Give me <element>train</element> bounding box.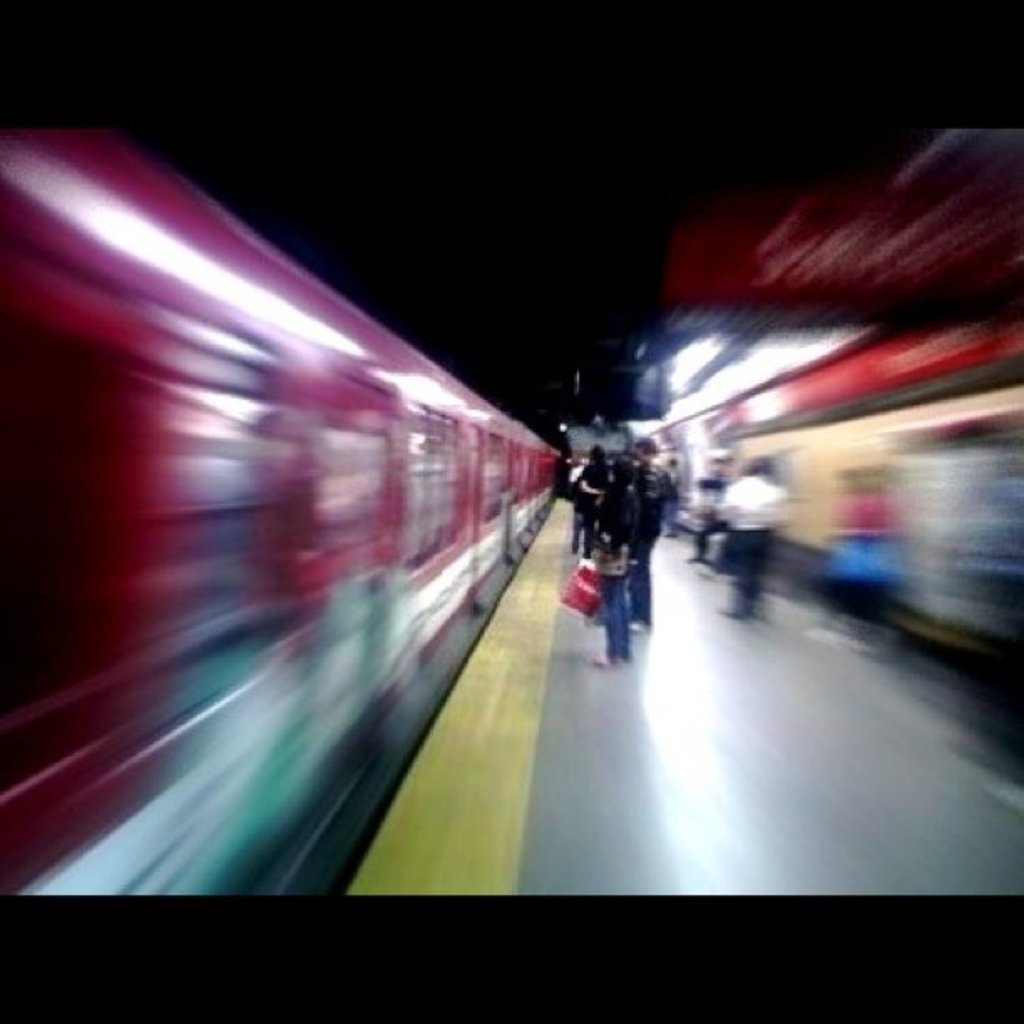
box=[632, 298, 1022, 708].
